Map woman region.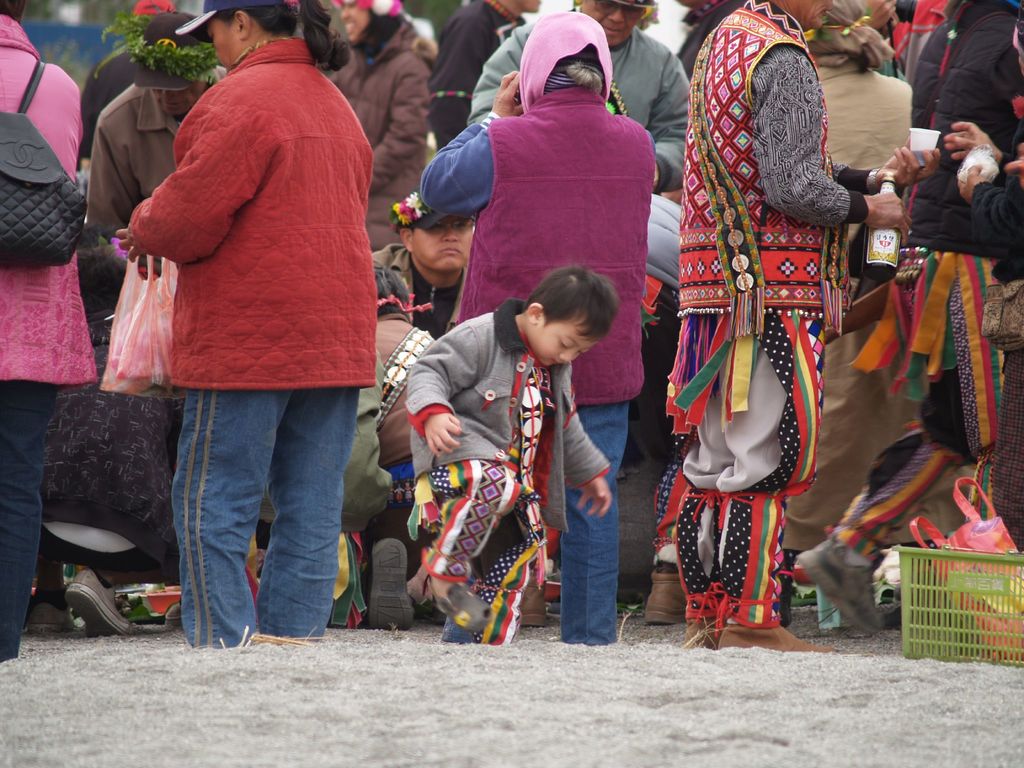
Mapped to box=[323, 0, 429, 248].
